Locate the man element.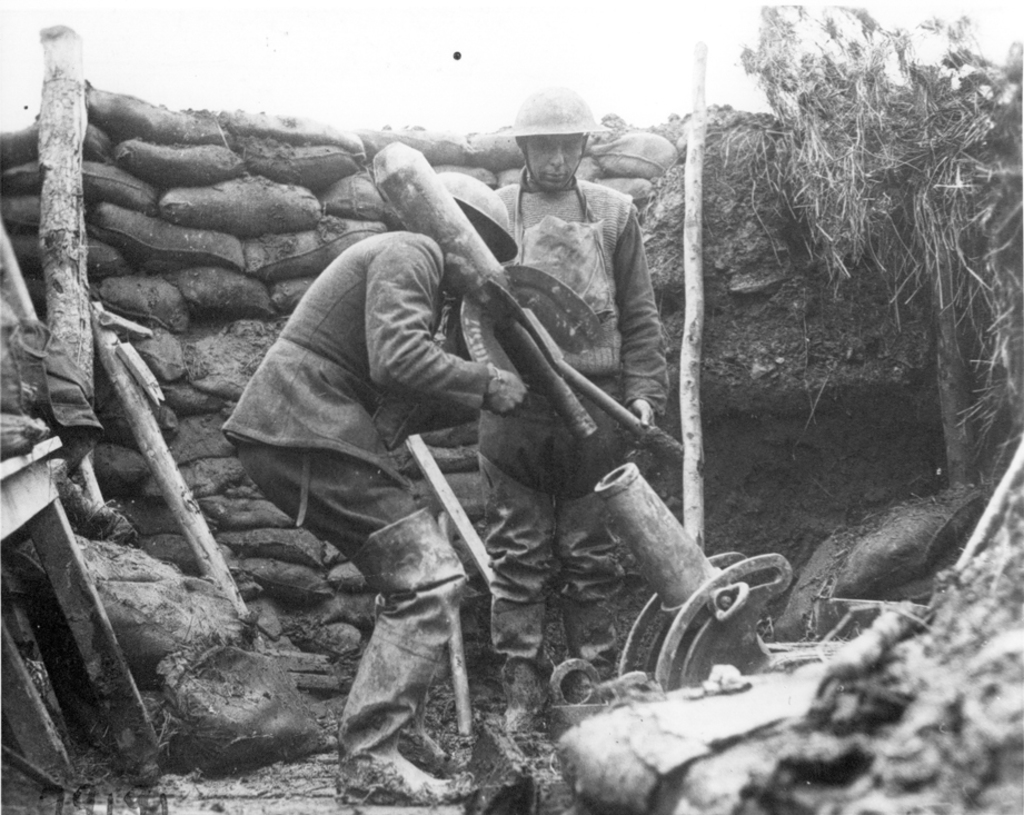
Element bbox: rect(471, 87, 675, 743).
